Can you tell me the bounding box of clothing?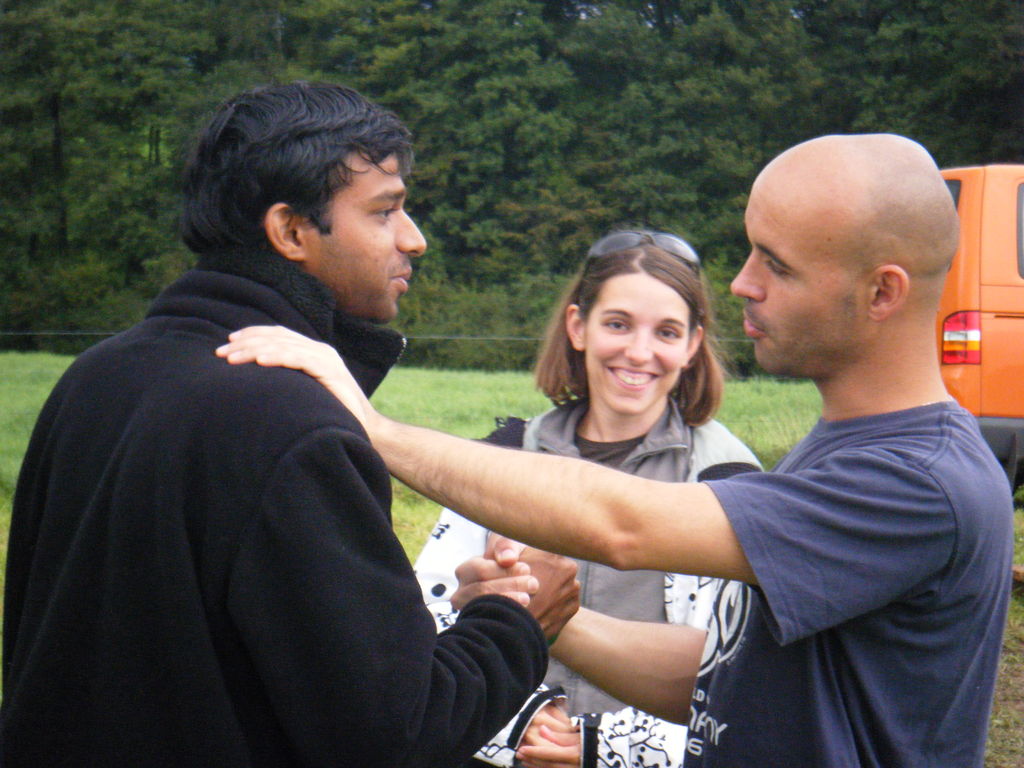
region(411, 399, 760, 767).
